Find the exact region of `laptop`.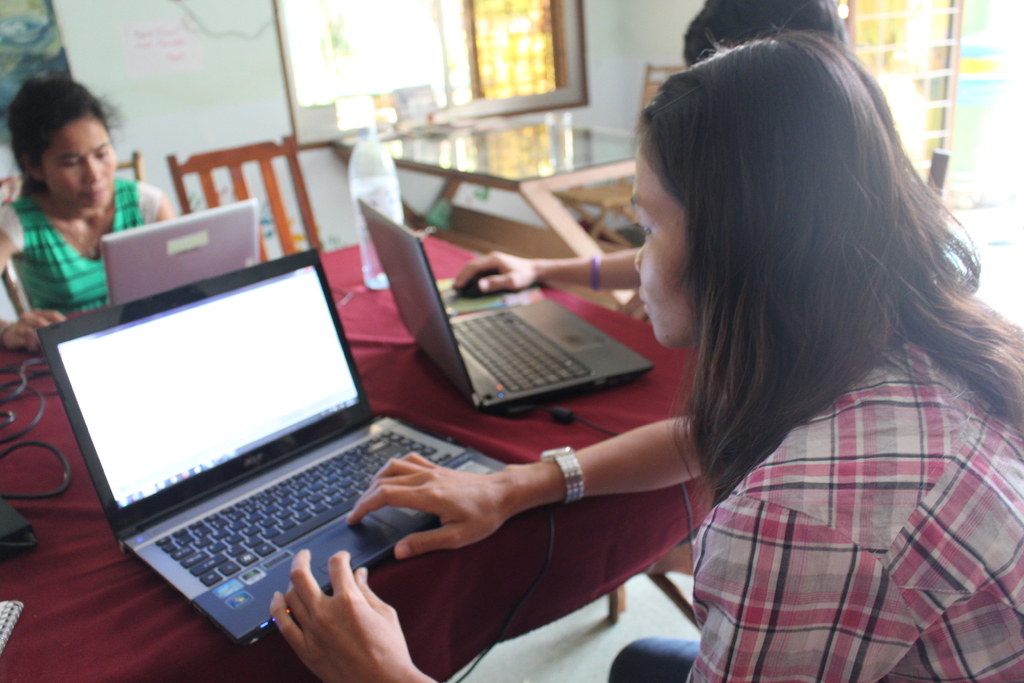
Exact region: 8/243/500/632.
